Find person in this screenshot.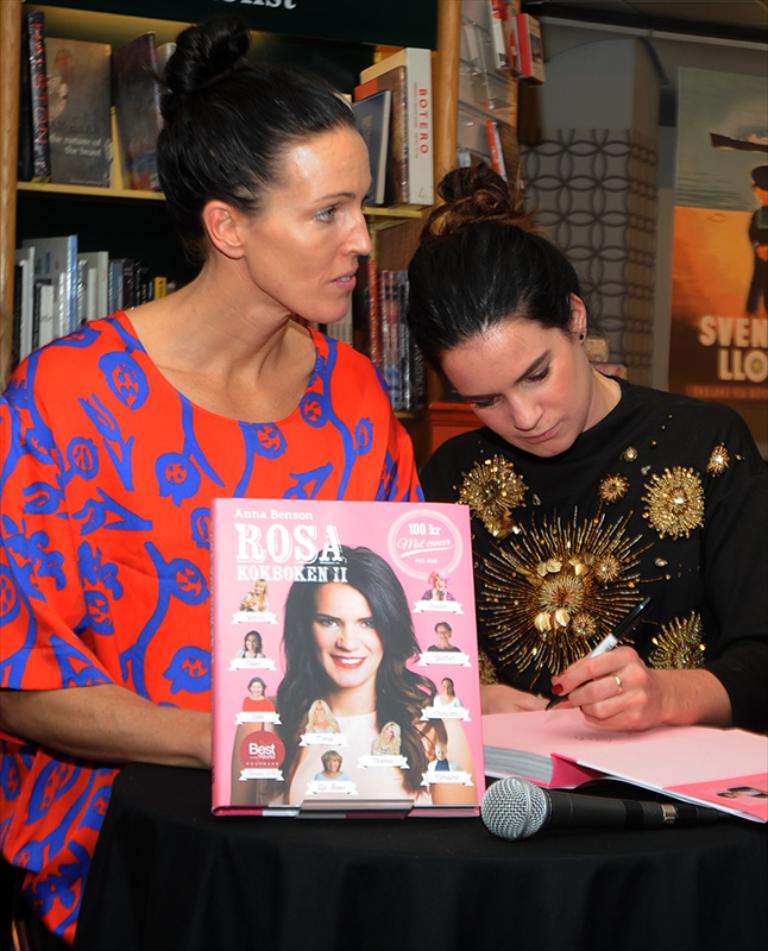
The bounding box for person is x1=0 y1=18 x2=427 y2=950.
